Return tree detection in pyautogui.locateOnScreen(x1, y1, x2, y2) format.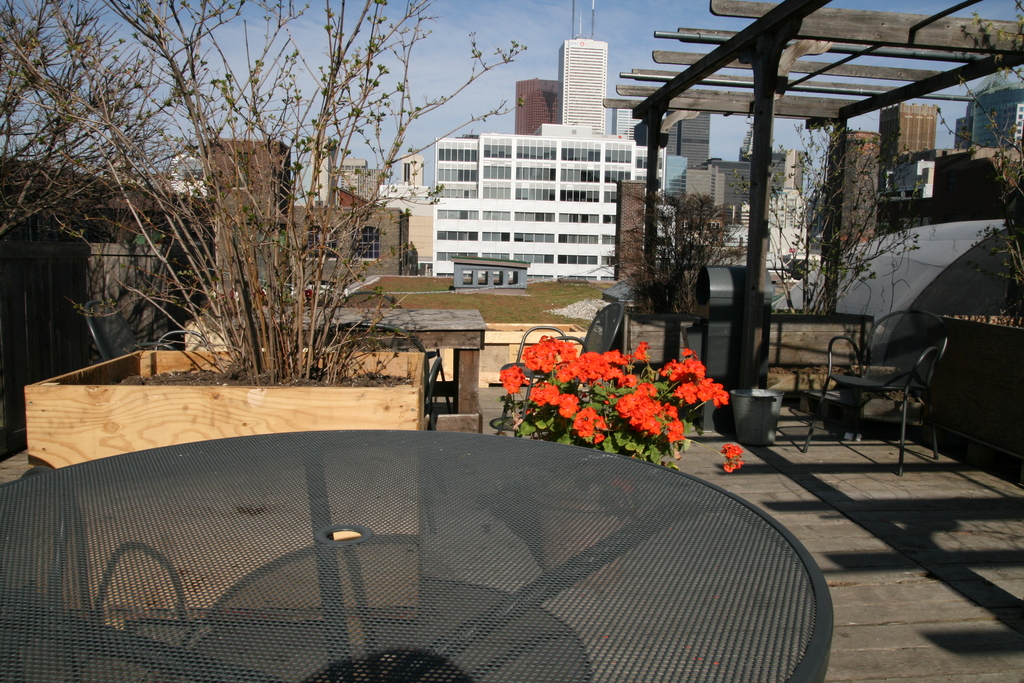
pyautogui.locateOnScreen(723, 118, 929, 320).
